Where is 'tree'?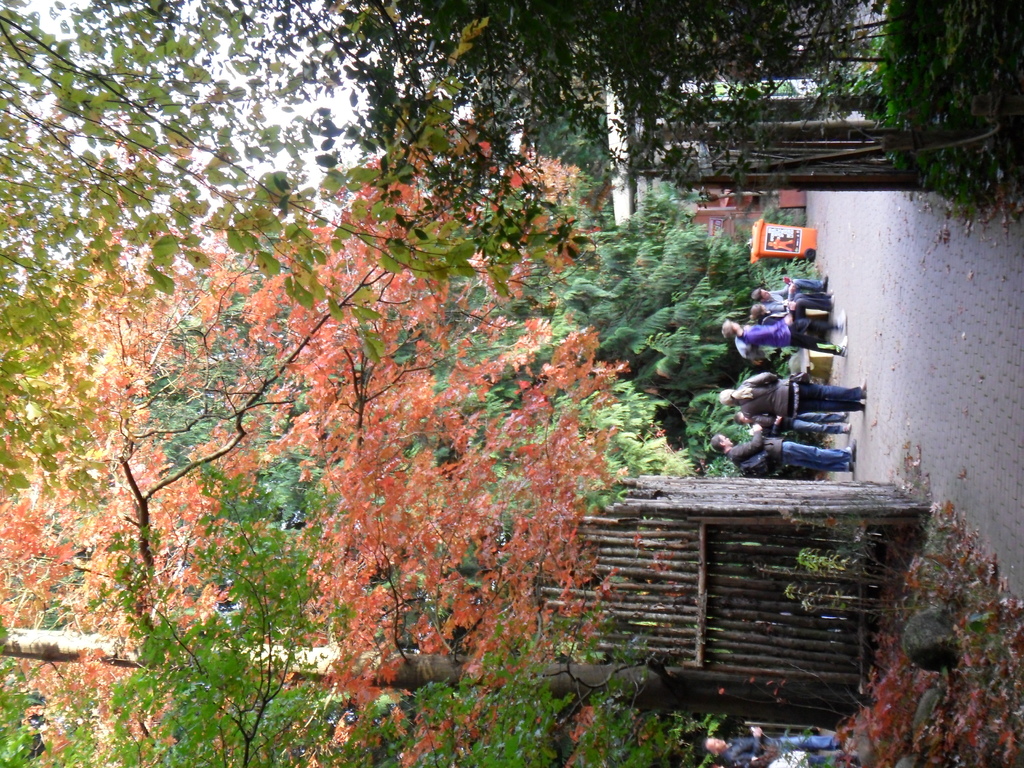
locate(0, 461, 733, 767).
